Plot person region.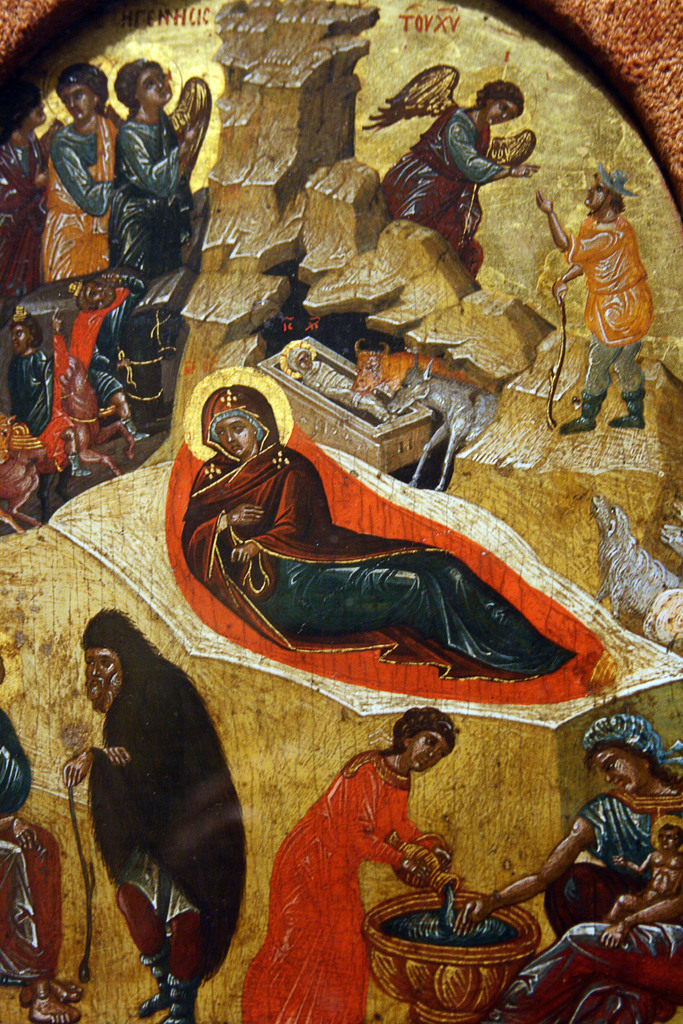
Plotted at [x1=391, y1=62, x2=536, y2=284].
